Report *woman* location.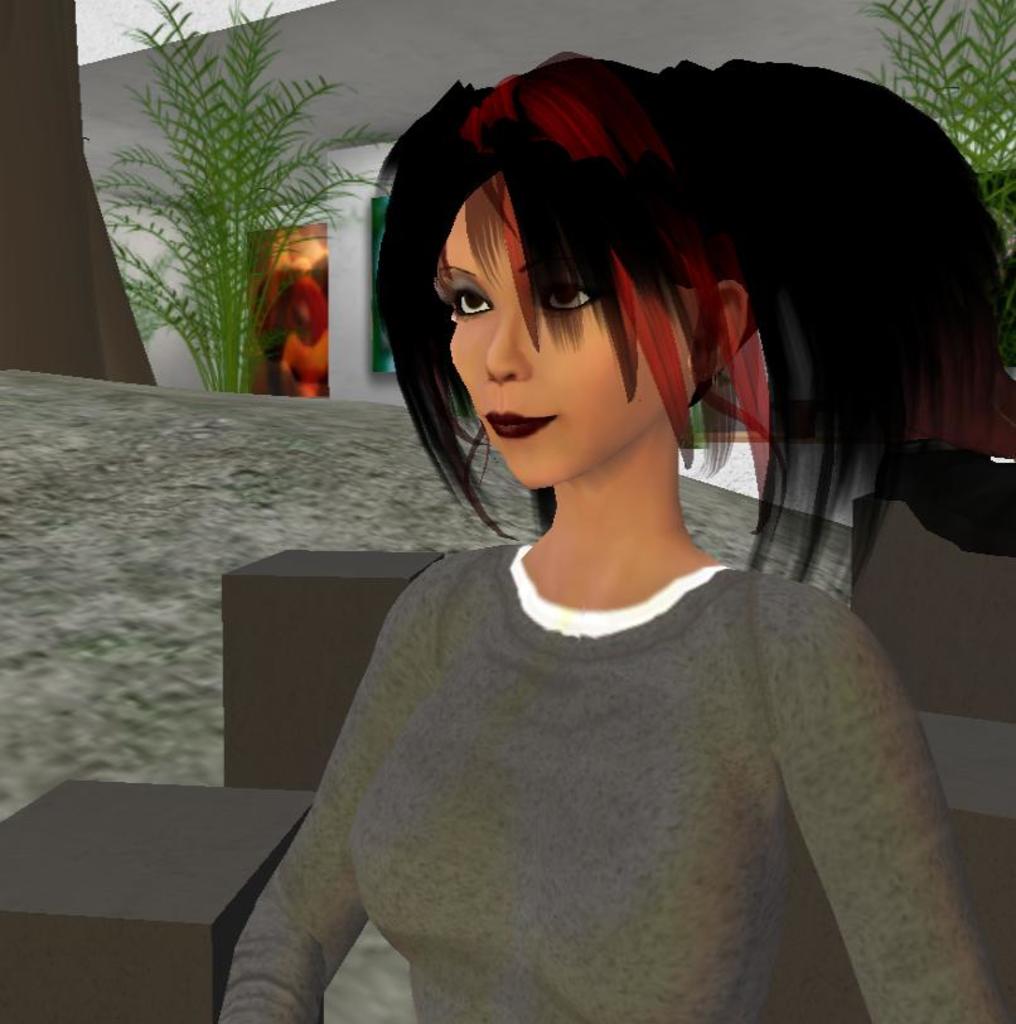
Report: box=[204, 42, 1008, 1023].
